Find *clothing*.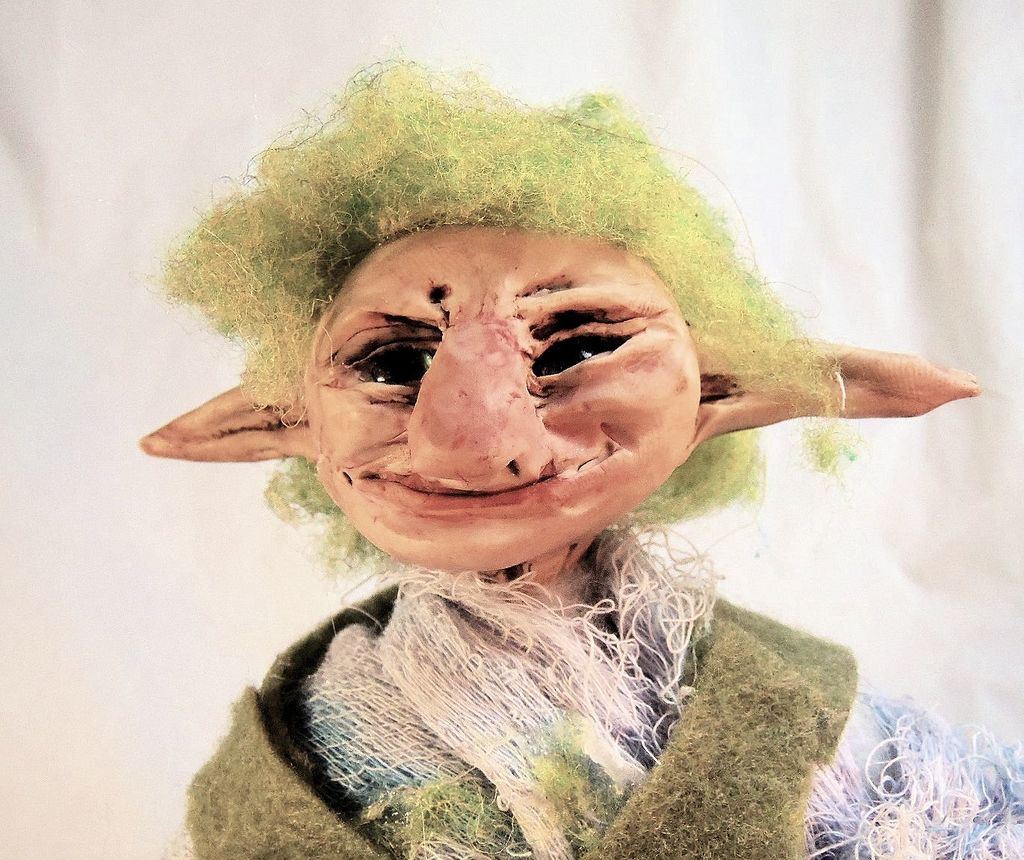
{"left": 156, "top": 547, "right": 1023, "bottom": 859}.
